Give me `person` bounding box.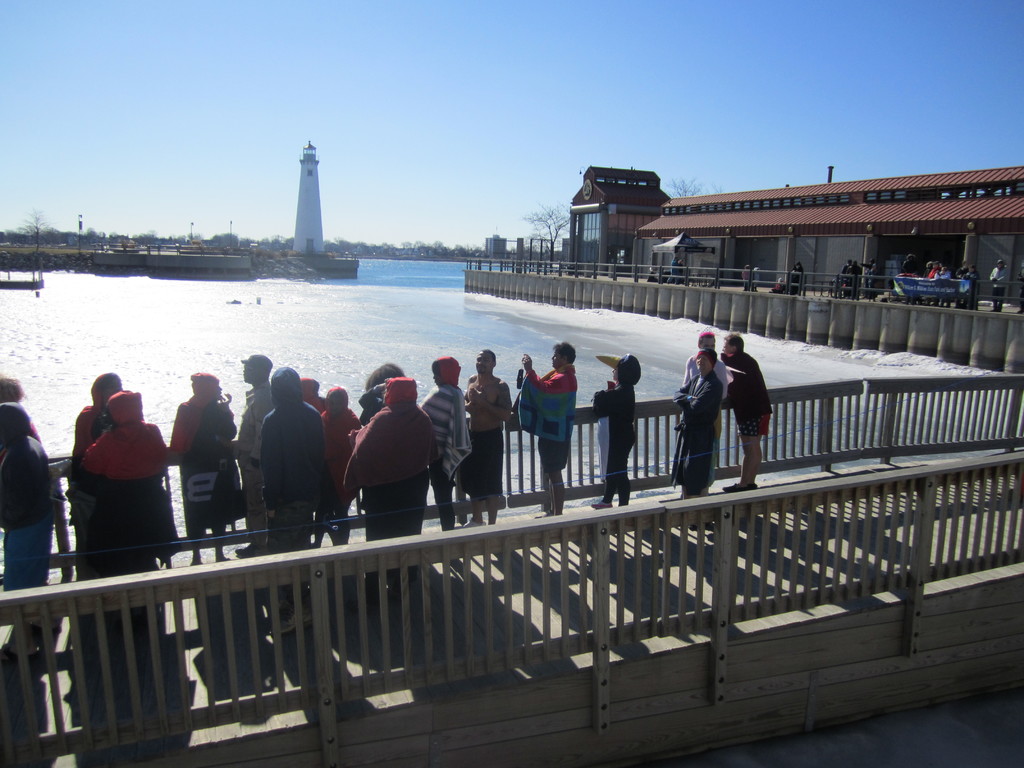
74,363,127,559.
